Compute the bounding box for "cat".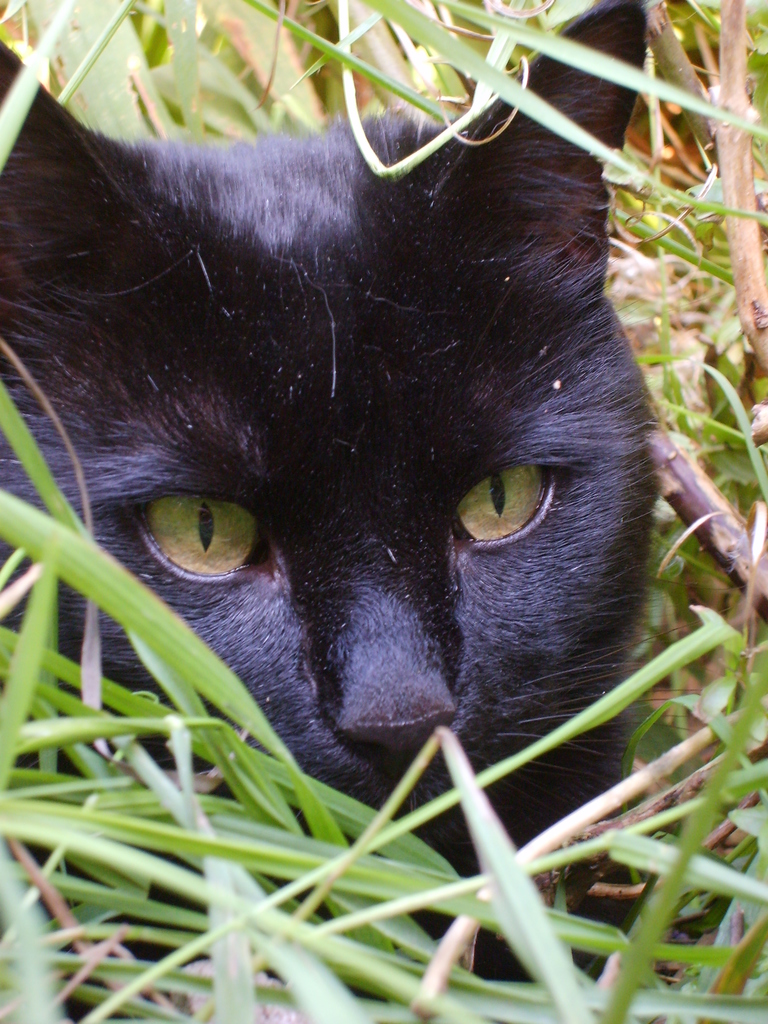
box(0, 0, 659, 968).
